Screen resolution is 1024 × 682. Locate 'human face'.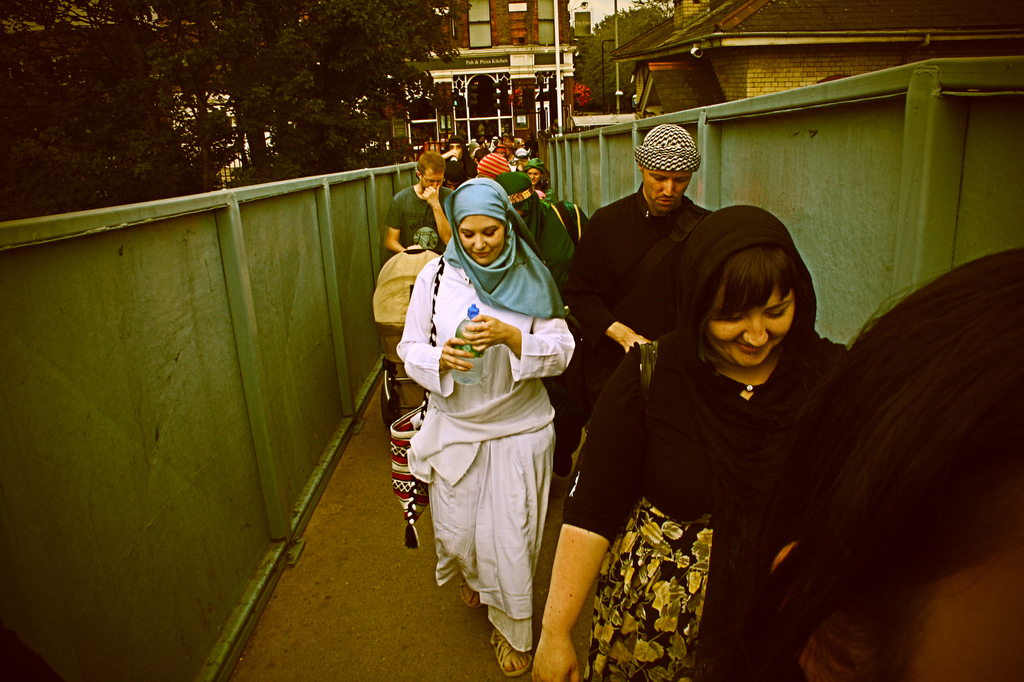
<region>458, 218, 502, 267</region>.
